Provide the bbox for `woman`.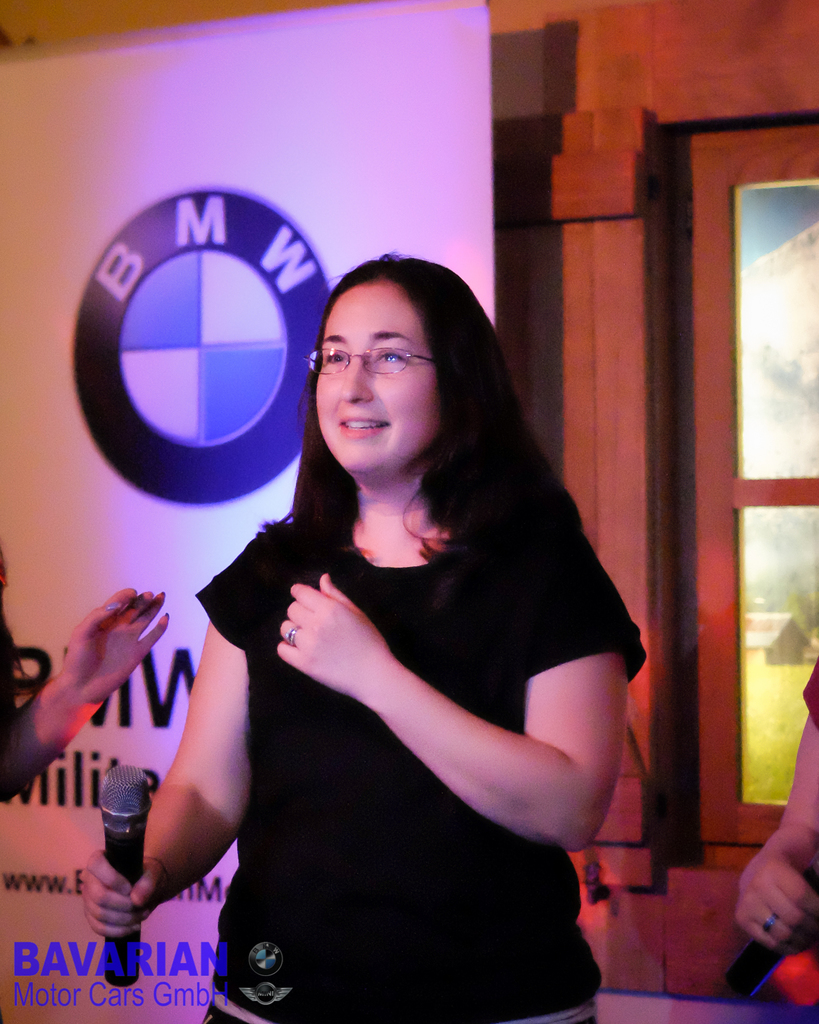
[x1=88, y1=257, x2=650, y2=1023].
